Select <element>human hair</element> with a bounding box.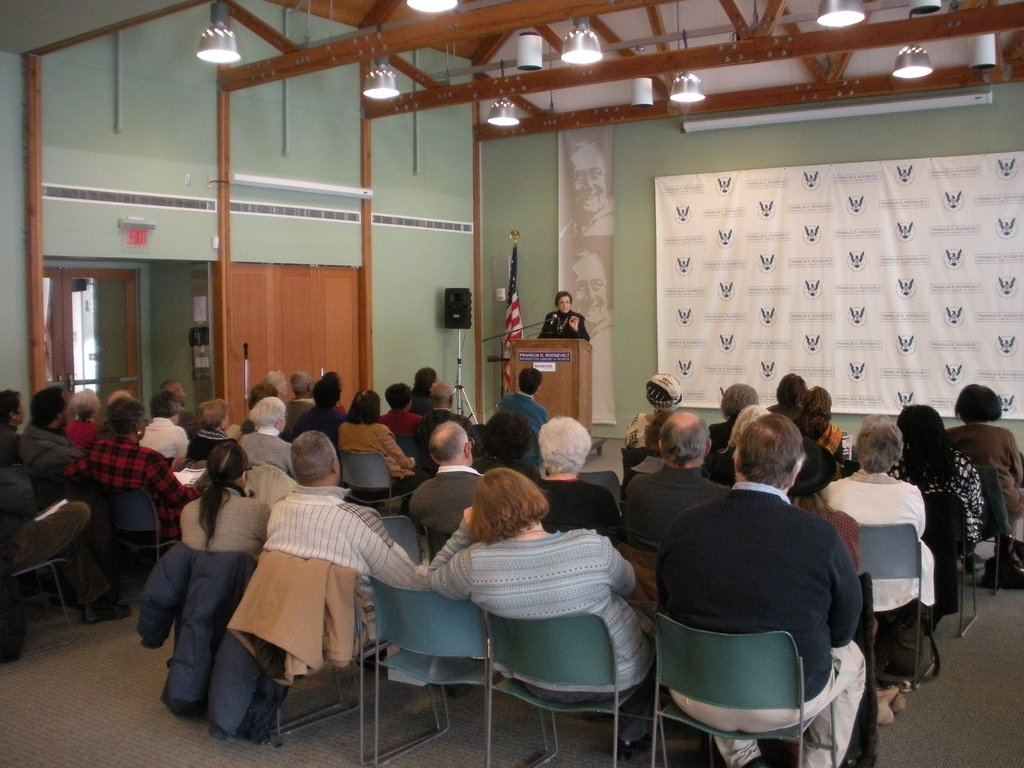
pyautogui.locateOnScreen(517, 364, 546, 398).
